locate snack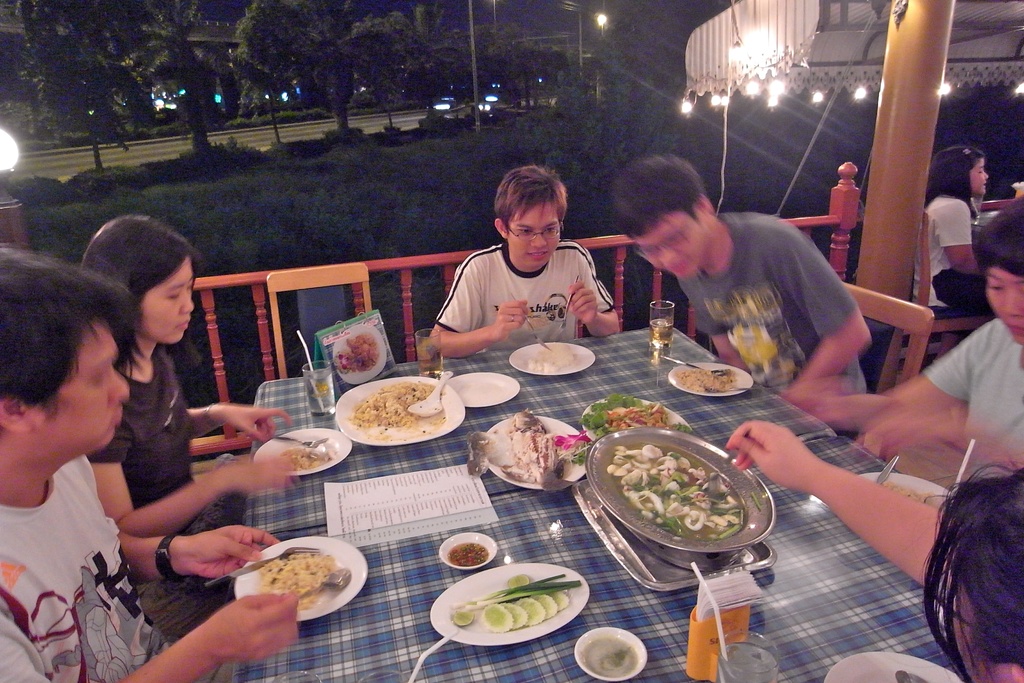
<bbox>231, 543, 354, 621</bbox>
